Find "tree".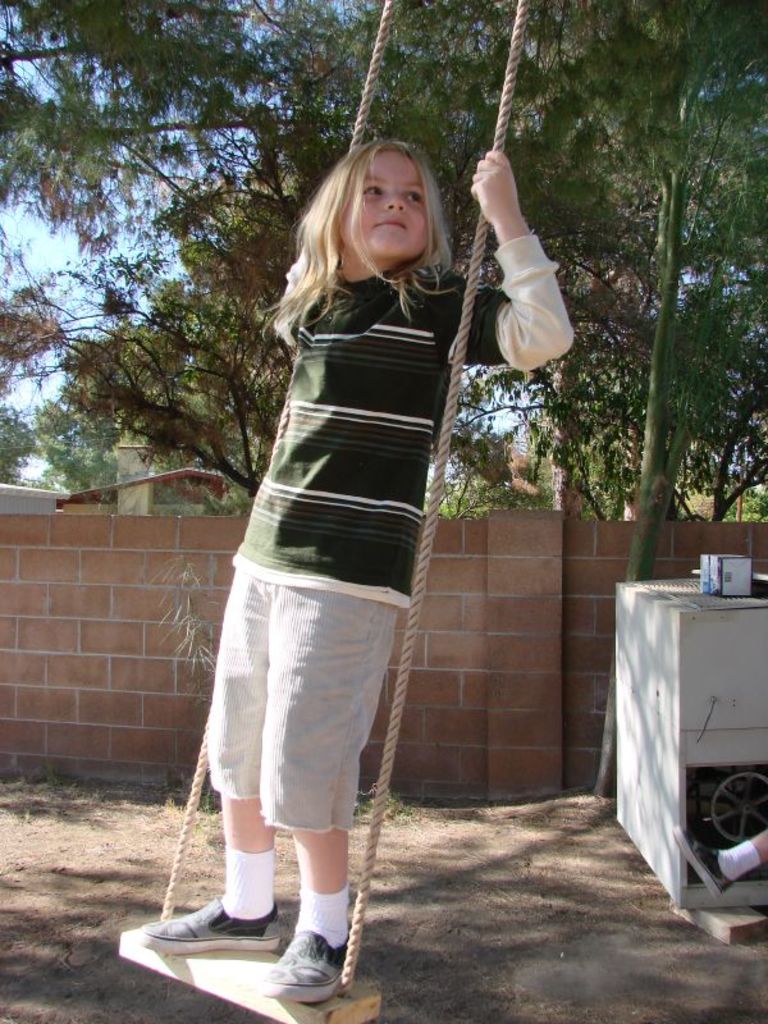
x1=0, y1=0, x2=310, y2=252.
